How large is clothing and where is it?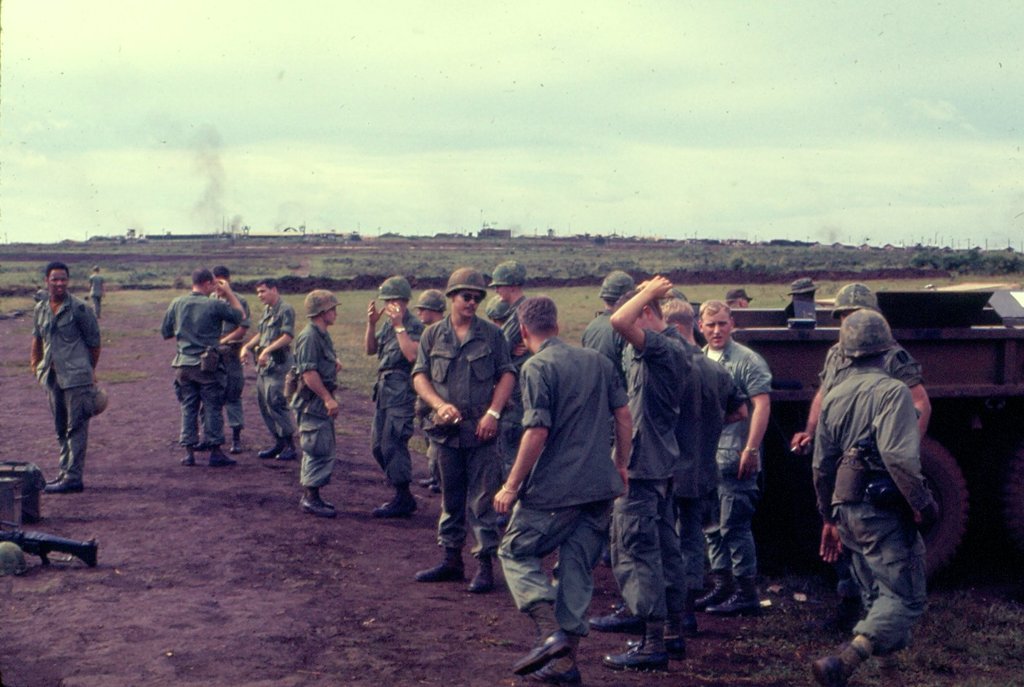
Bounding box: l=584, t=312, r=632, b=396.
